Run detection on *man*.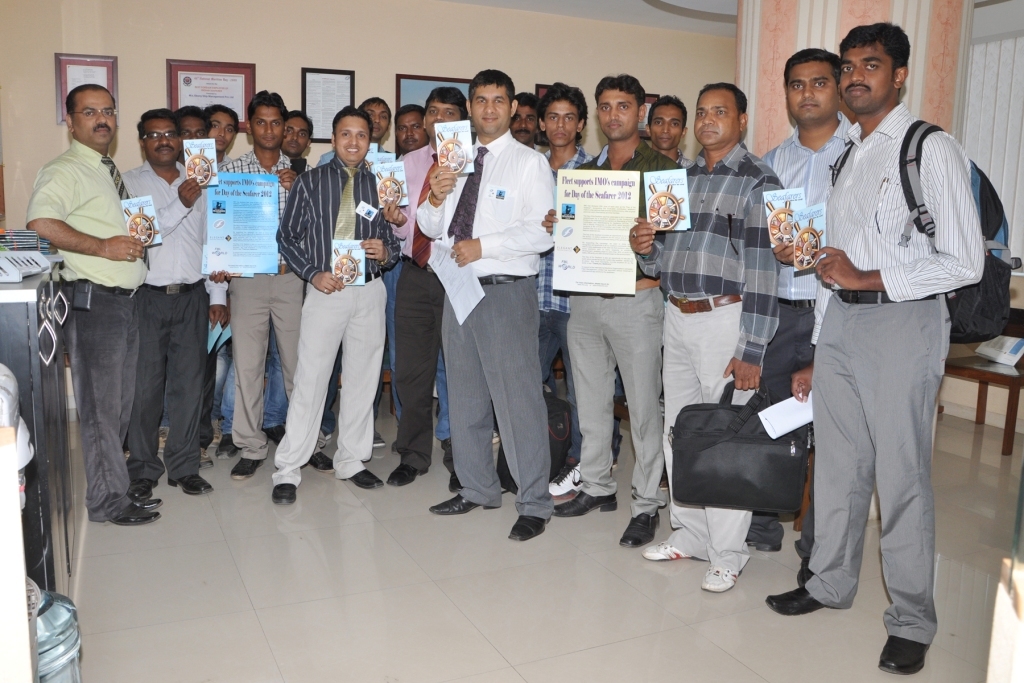
Result: detection(211, 106, 235, 178).
